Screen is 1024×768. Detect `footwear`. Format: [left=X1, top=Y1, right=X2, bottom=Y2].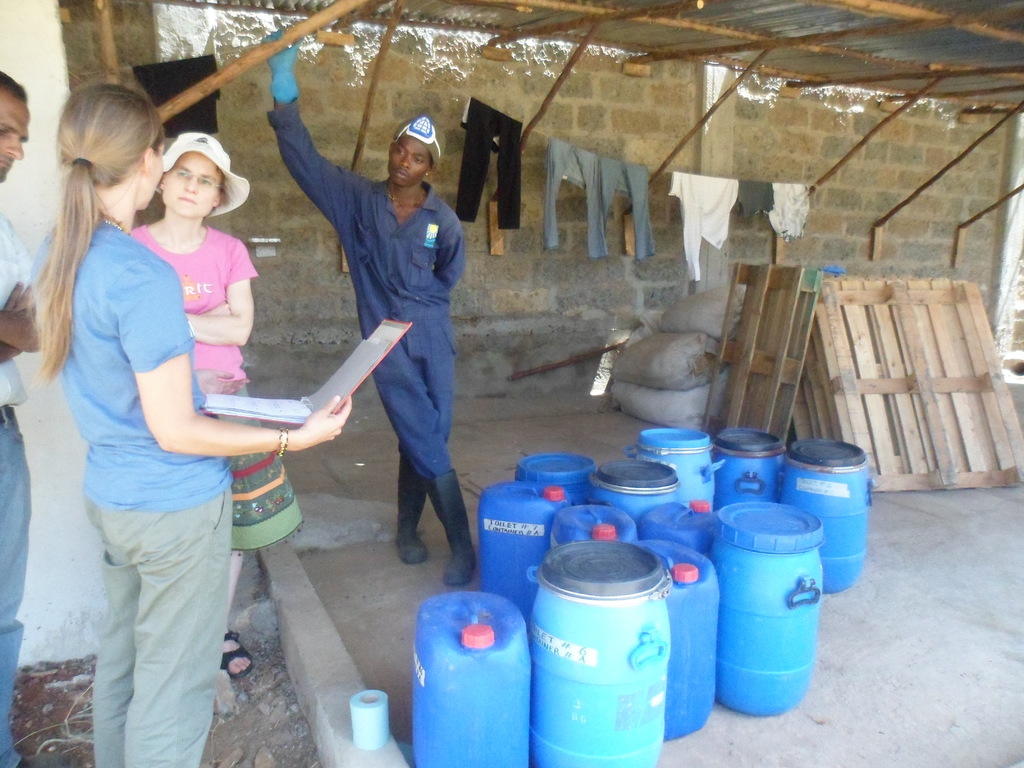
[left=422, top=470, right=479, bottom=584].
